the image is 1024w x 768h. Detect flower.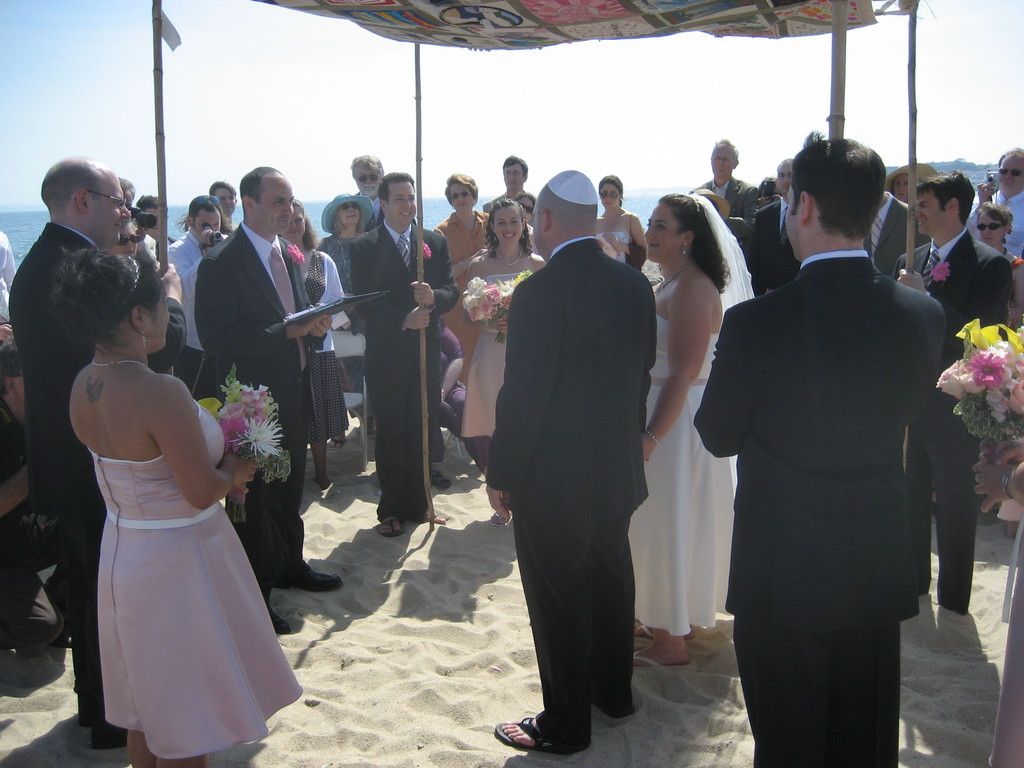
Detection: box=[1009, 367, 1023, 424].
